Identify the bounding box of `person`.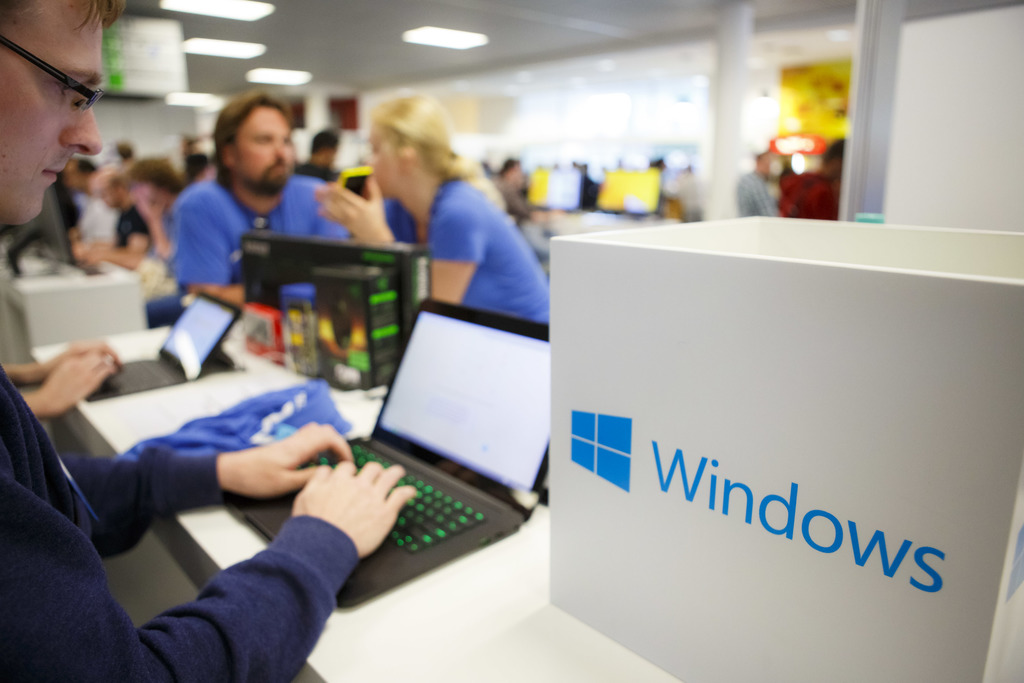
<bbox>0, 1, 415, 682</bbox>.
